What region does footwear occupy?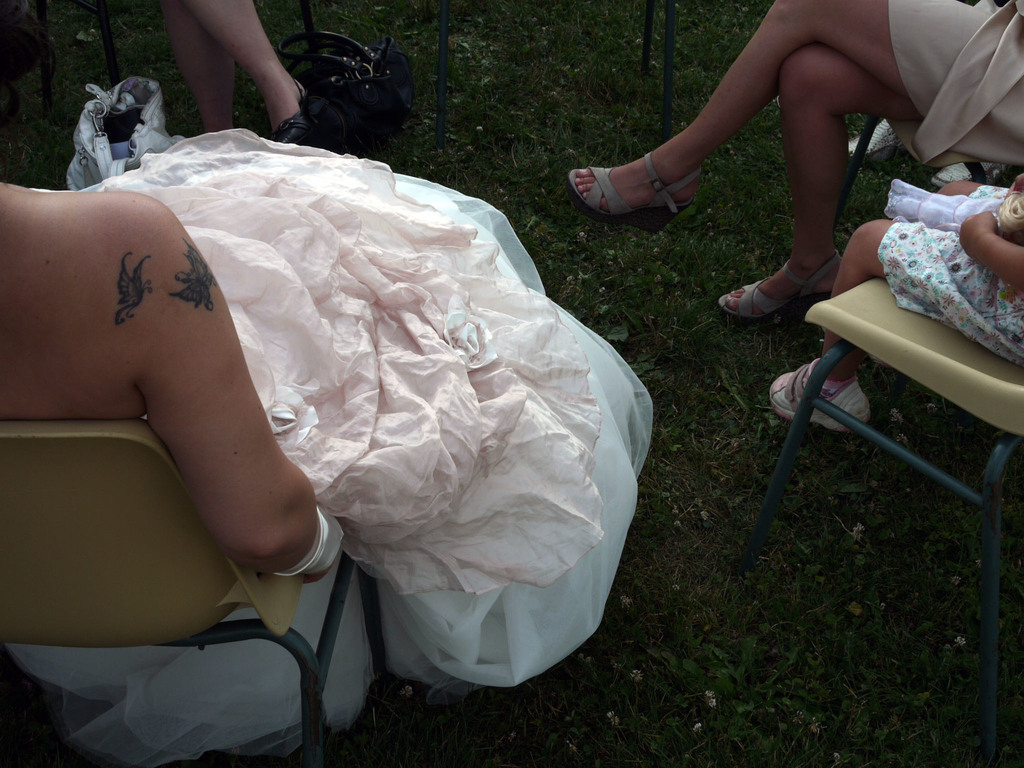
detection(271, 82, 309, 147).
